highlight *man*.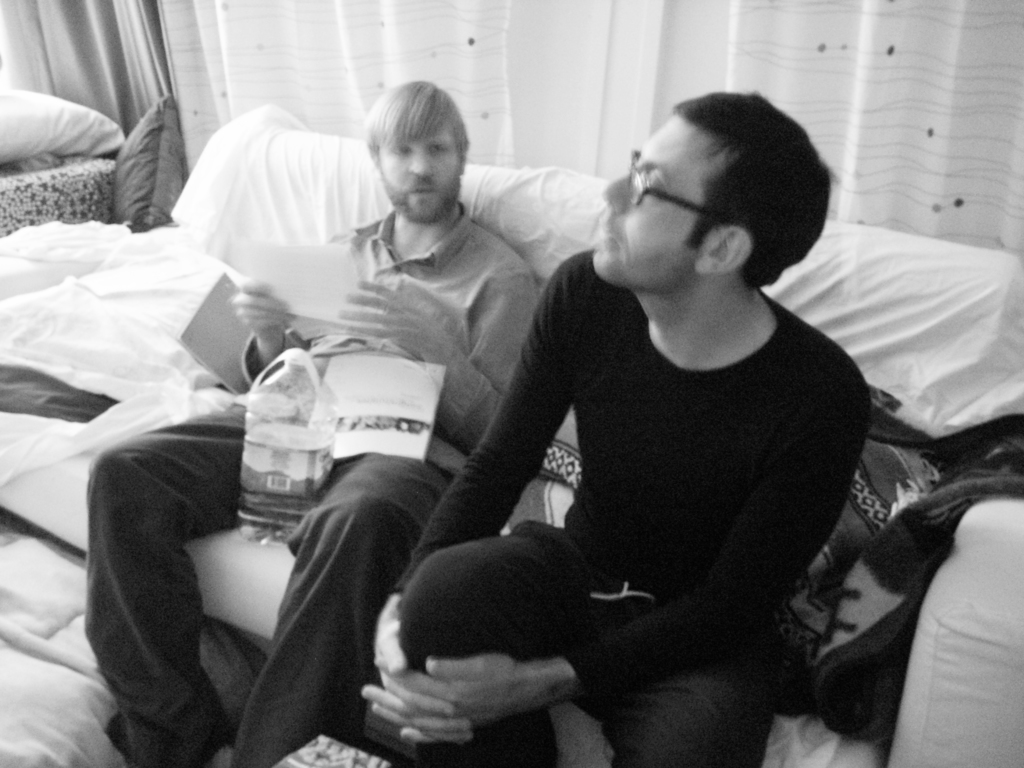
Highlighted region: Rect(84, 77, 538, 767).
